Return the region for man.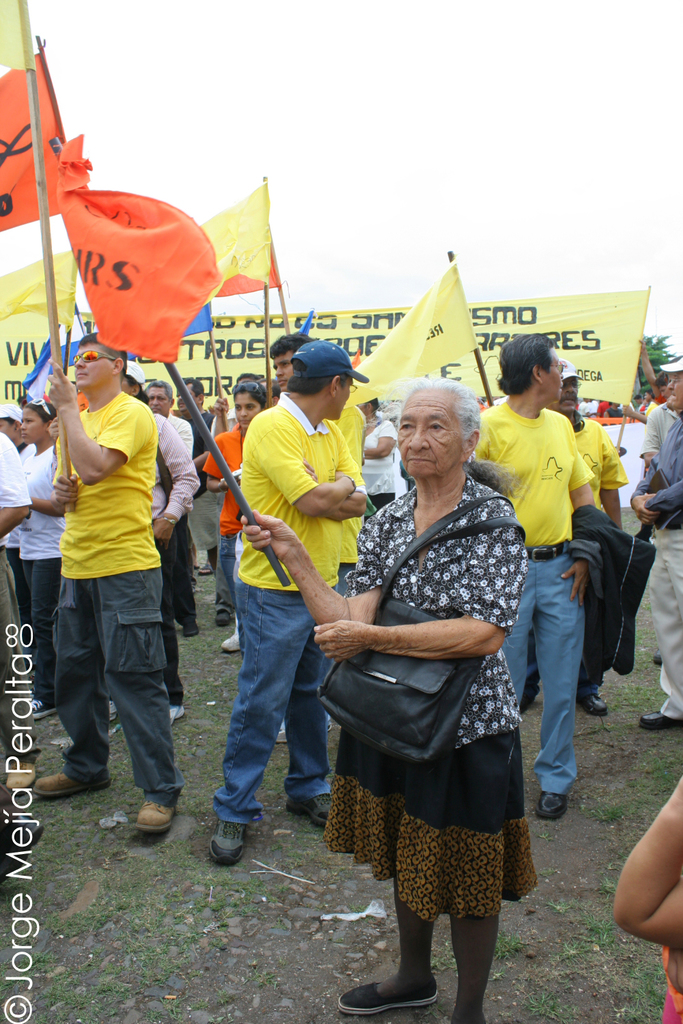
{"left": 627, "top": 346, "right": 682, "bottom": 738}.
